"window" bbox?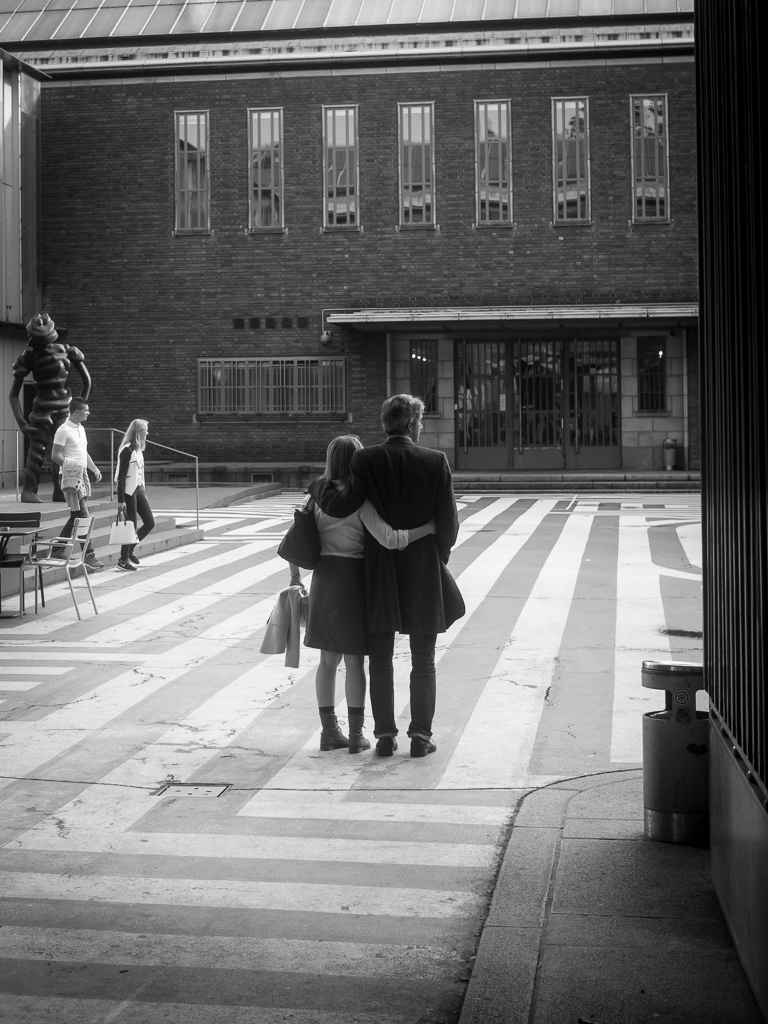
x1=323, y1=107, x2=364, y2=233
